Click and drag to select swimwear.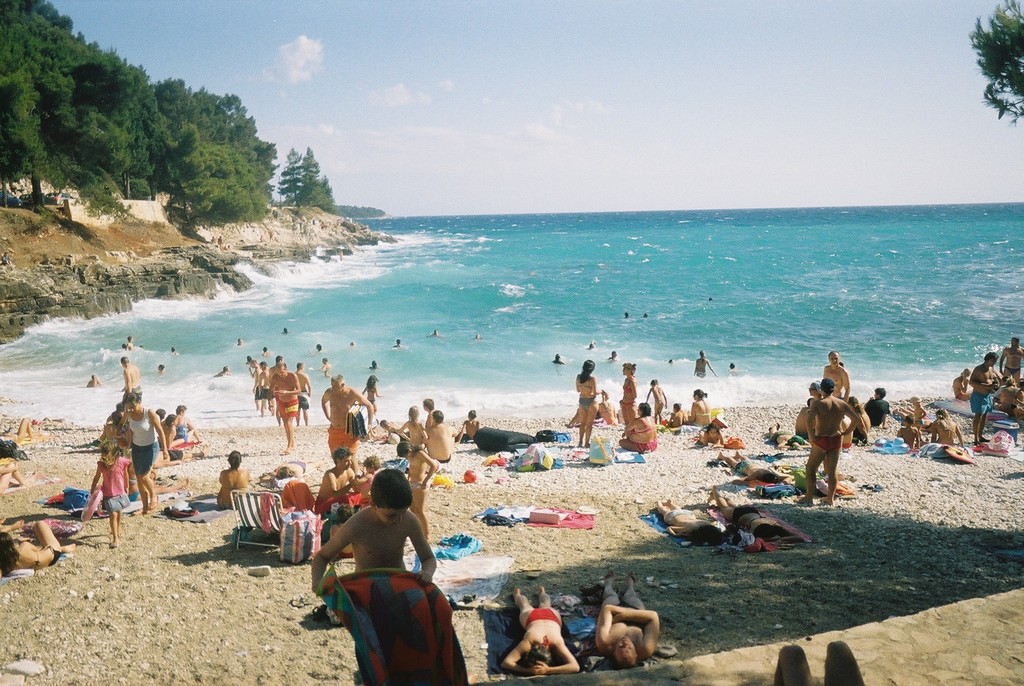
Selection: (x1=411, y1=440, x2=427, y2=452).
